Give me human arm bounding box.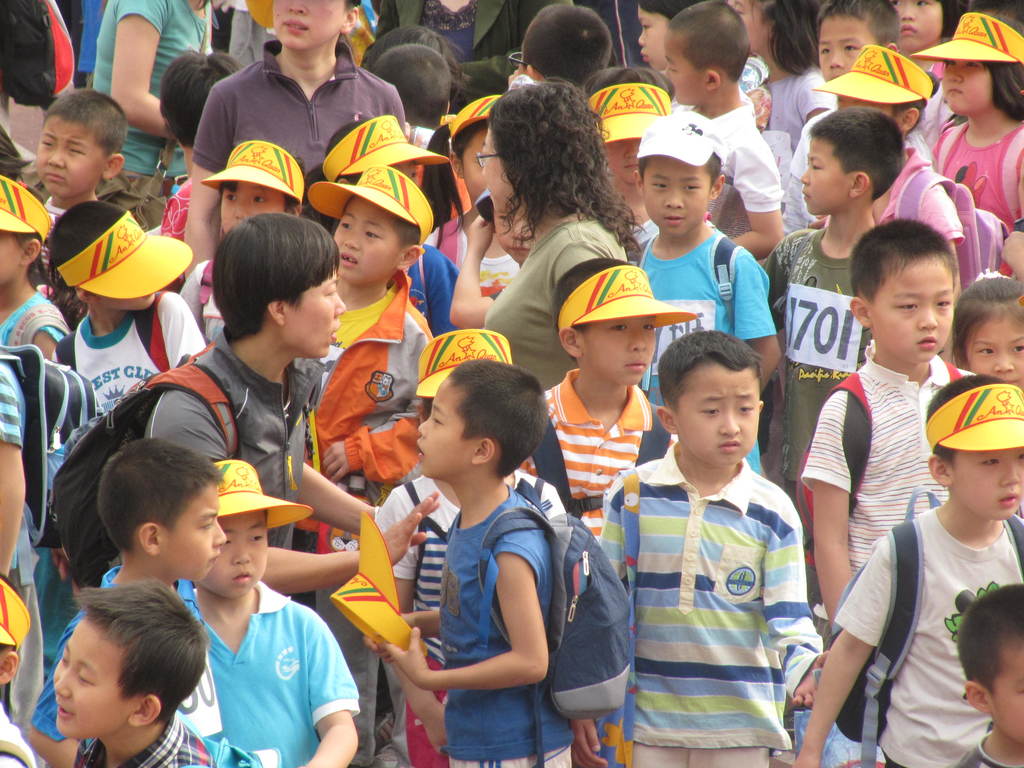
bbox(762, 511, 838, 714).
